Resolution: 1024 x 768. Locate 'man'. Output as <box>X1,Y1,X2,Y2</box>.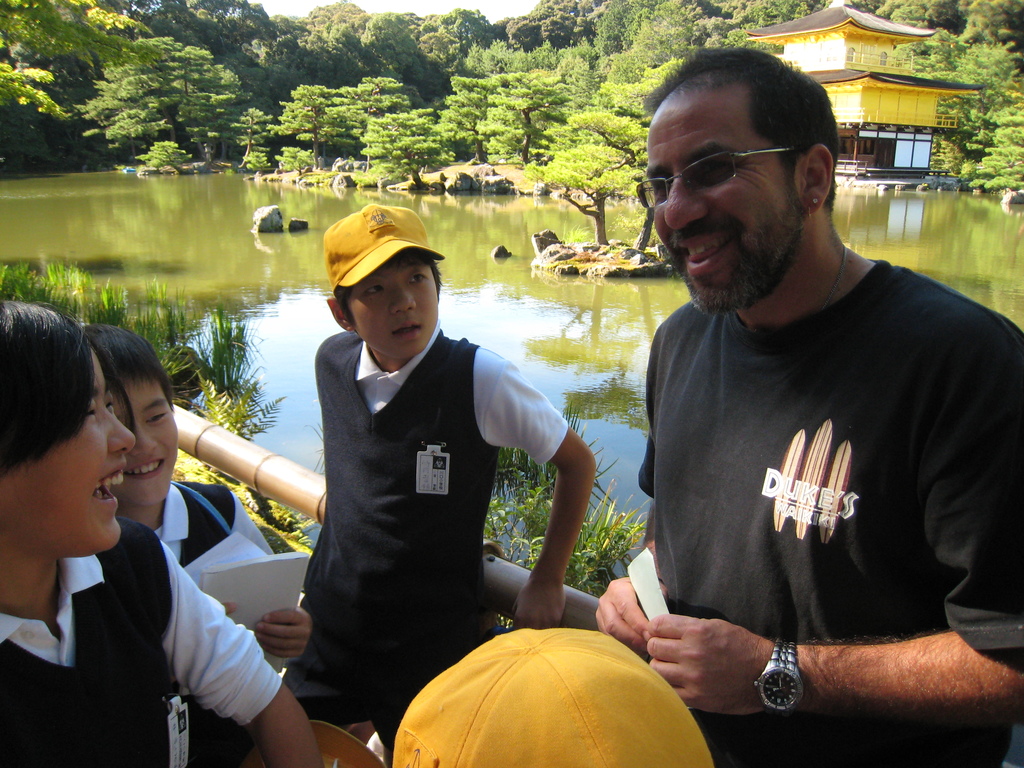
<box>573,38,1023,767</box>.
